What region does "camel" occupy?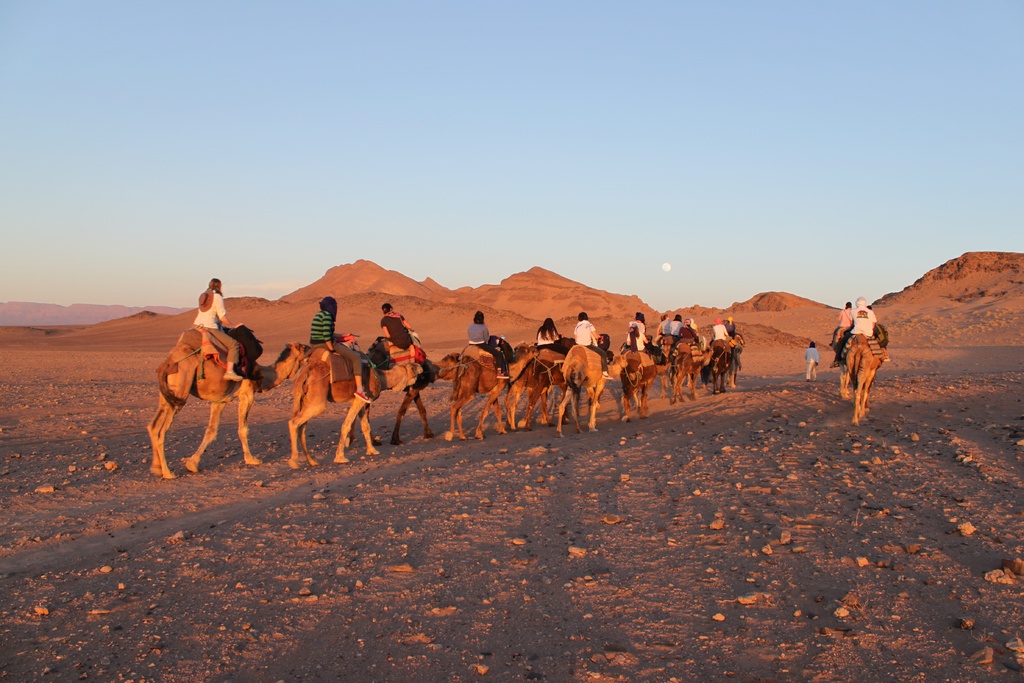
[left=849, top=329, right=877, bottom=425].
